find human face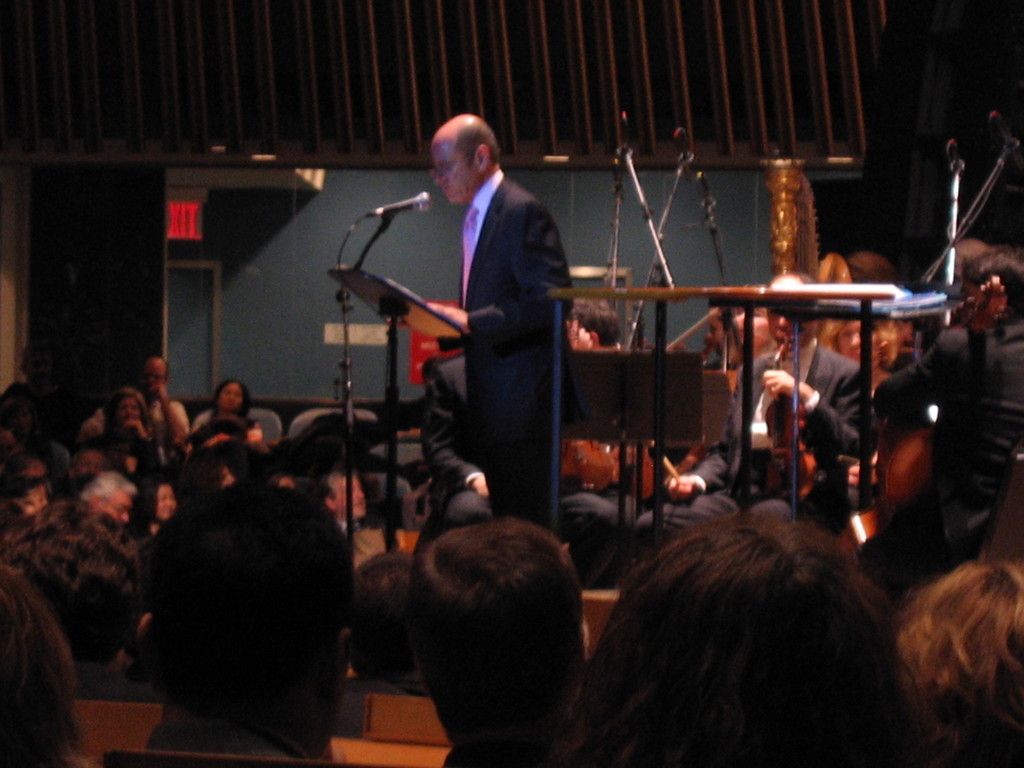
{"left": 221, "top": 382, "right": 242, "bottom": 406}
